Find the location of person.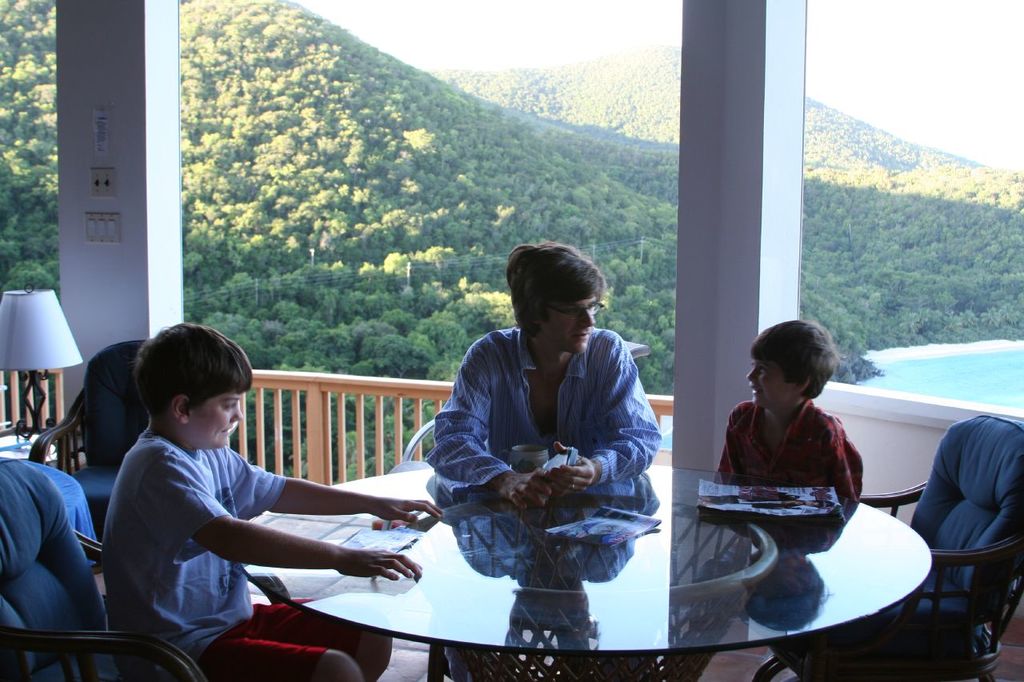
Location: pyautogui.locateOnScreen(428, 238, 655, 511).
